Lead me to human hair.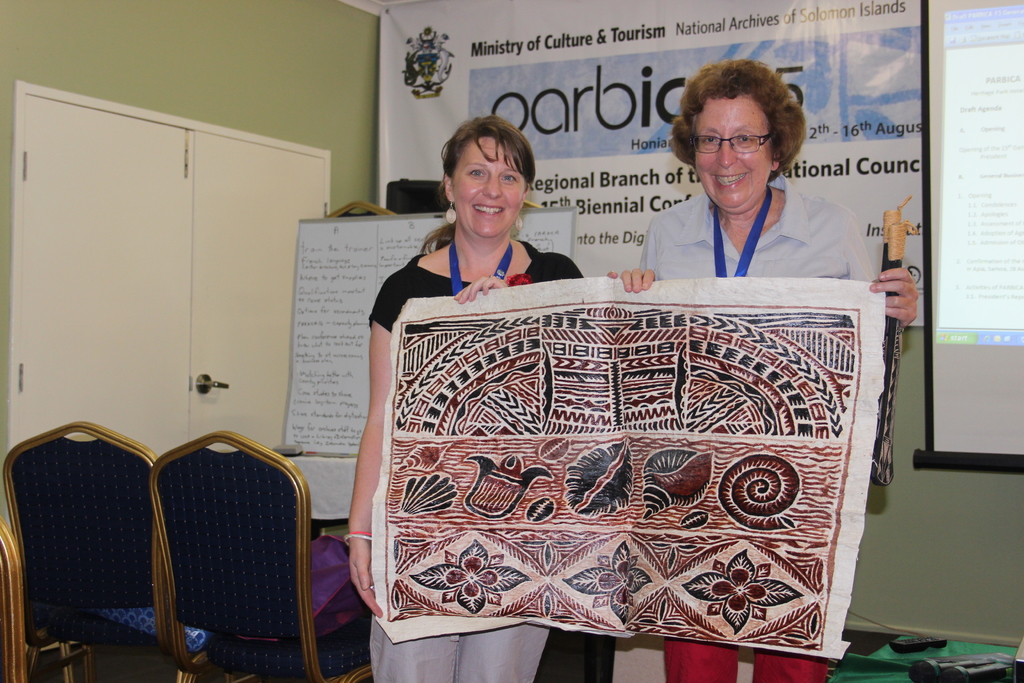
Lead to [x1=676, y1=53, x2=806, y2=188].
